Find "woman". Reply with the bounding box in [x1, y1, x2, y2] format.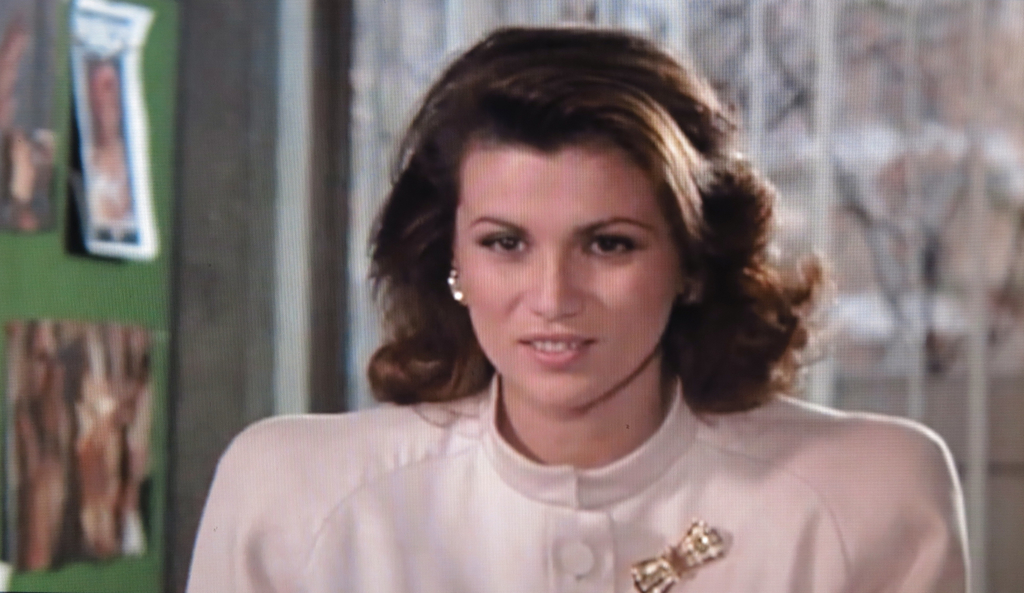
[210, 40, 907, 592].
